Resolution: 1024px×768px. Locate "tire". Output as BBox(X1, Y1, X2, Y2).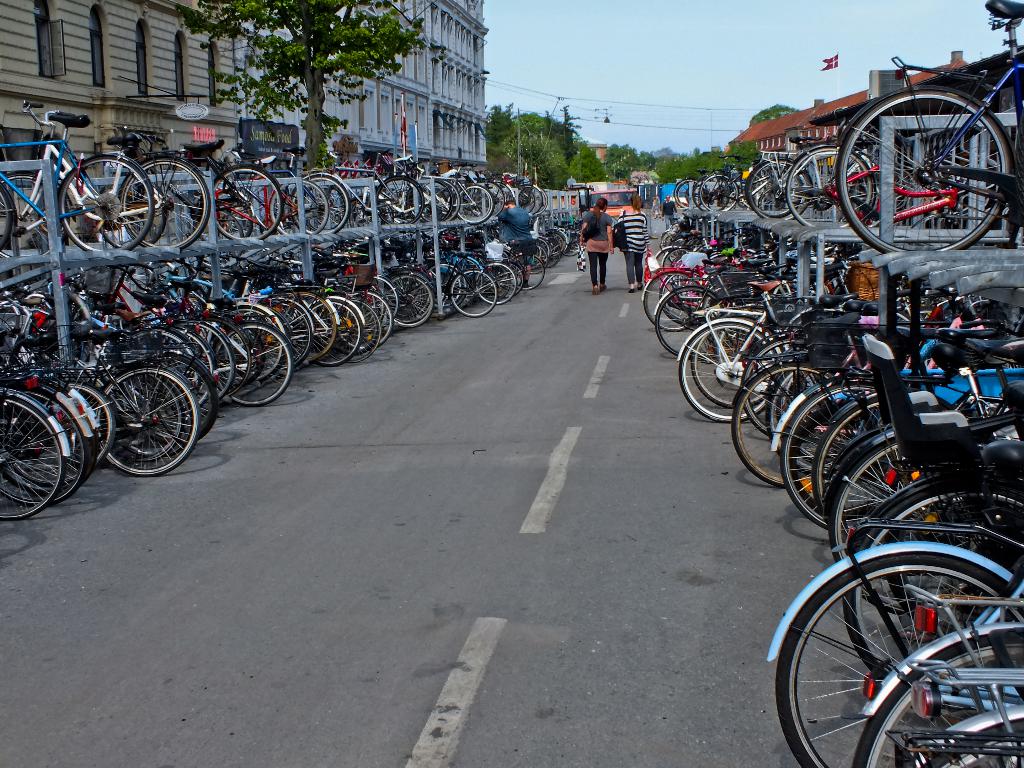
BBox(847, 630, 1023, 767).
